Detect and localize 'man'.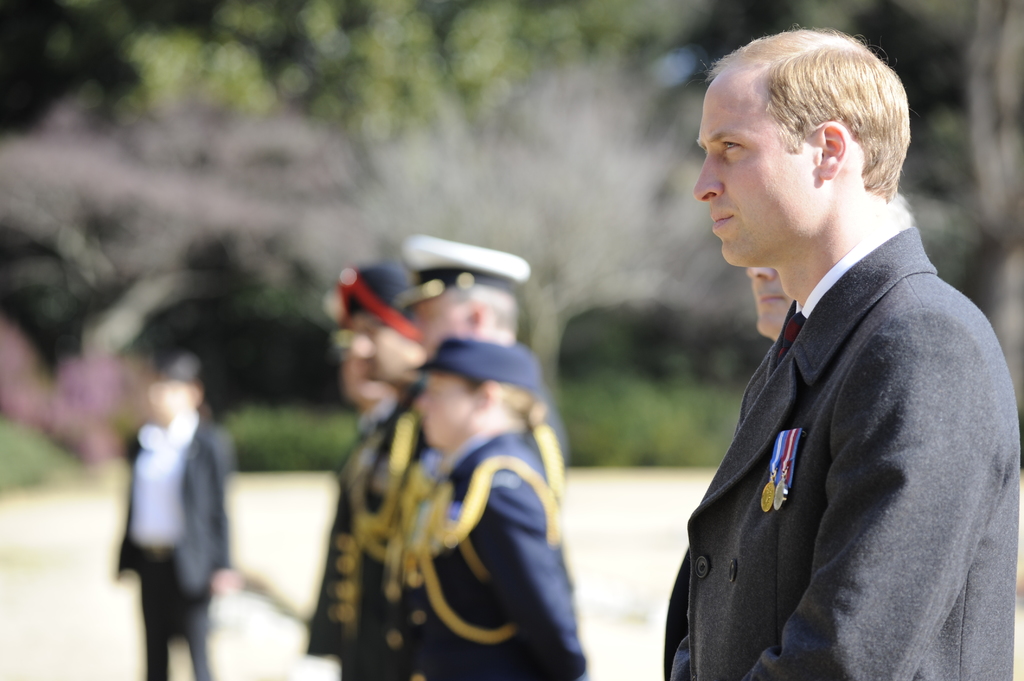
Localized at (348, 238, 565, 680).
